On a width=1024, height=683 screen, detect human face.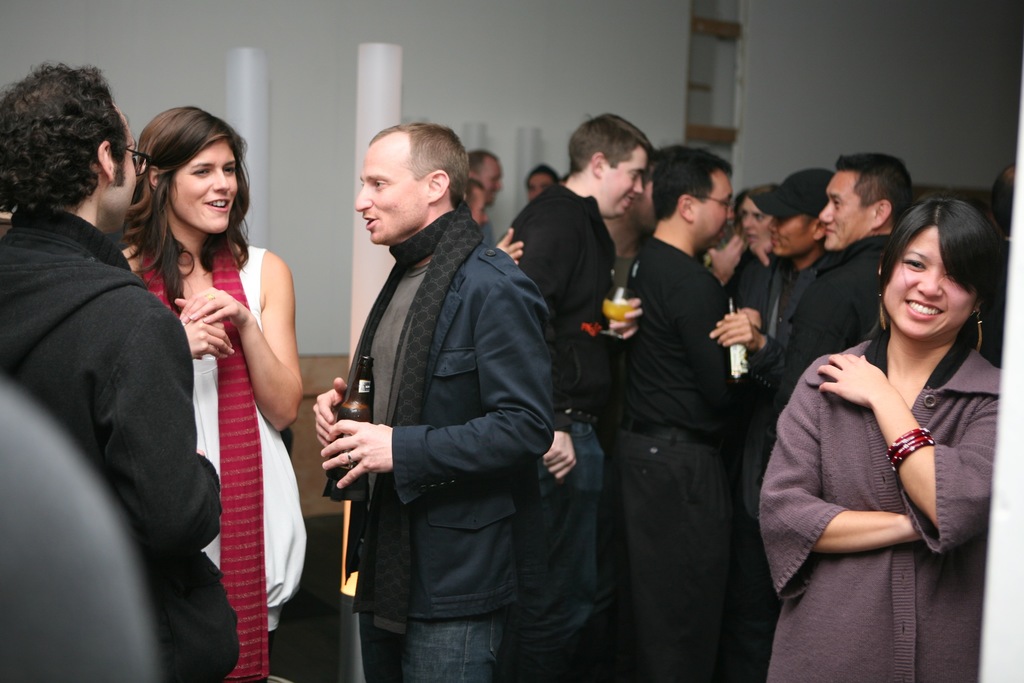
(97,108,136,231).
